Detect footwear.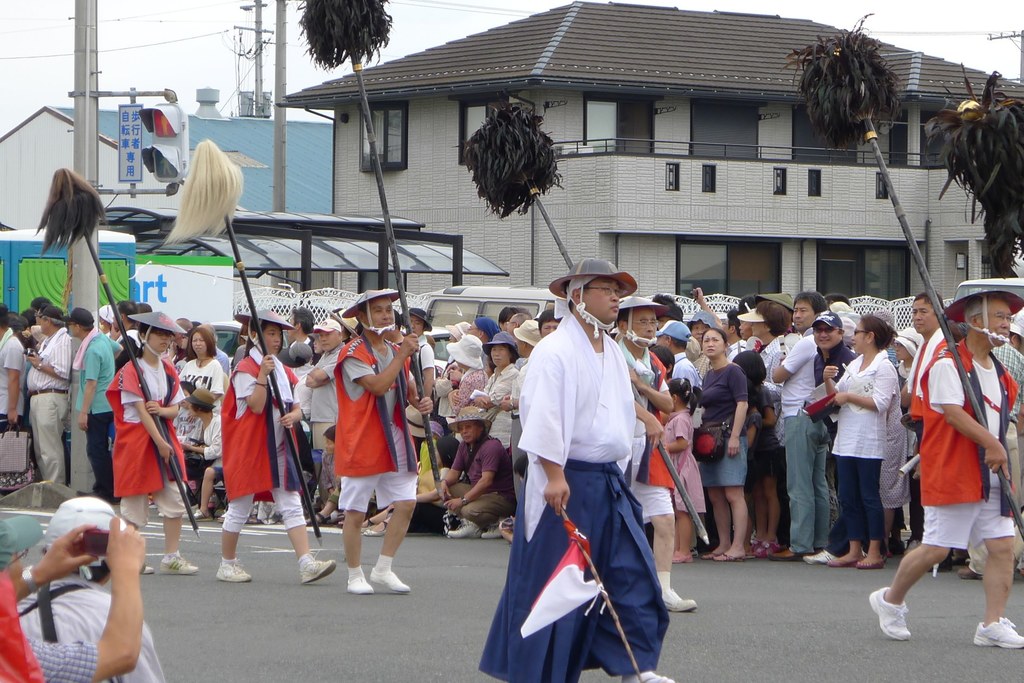
Detected at (x1=442, y1=521, x2=472, y2=541).
